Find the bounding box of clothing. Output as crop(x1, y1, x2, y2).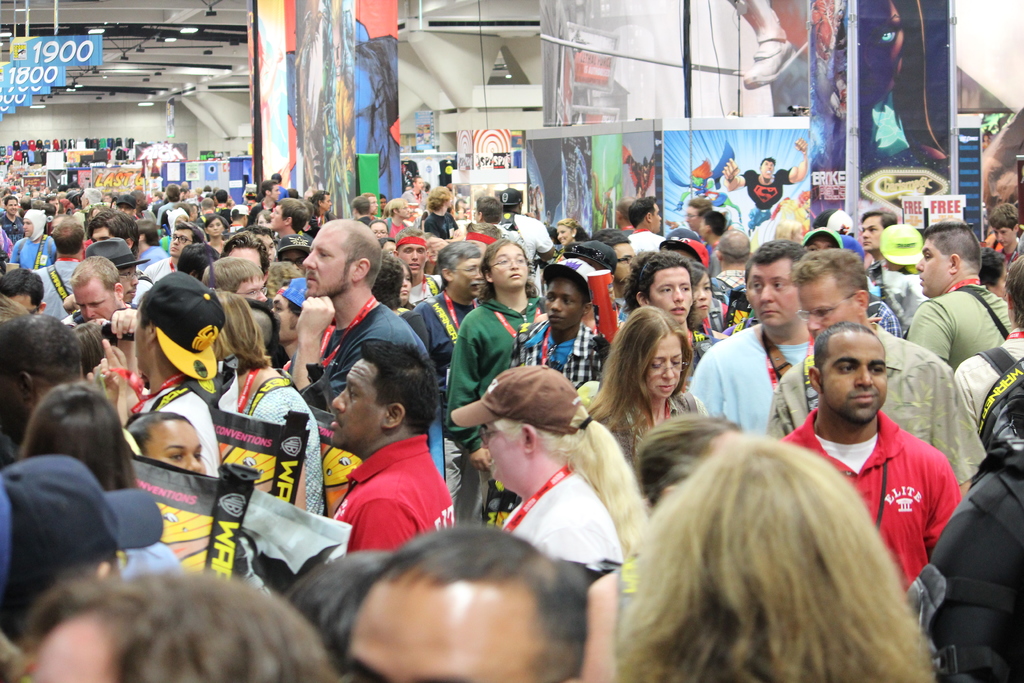
crop(708, 268, 750, 320).
